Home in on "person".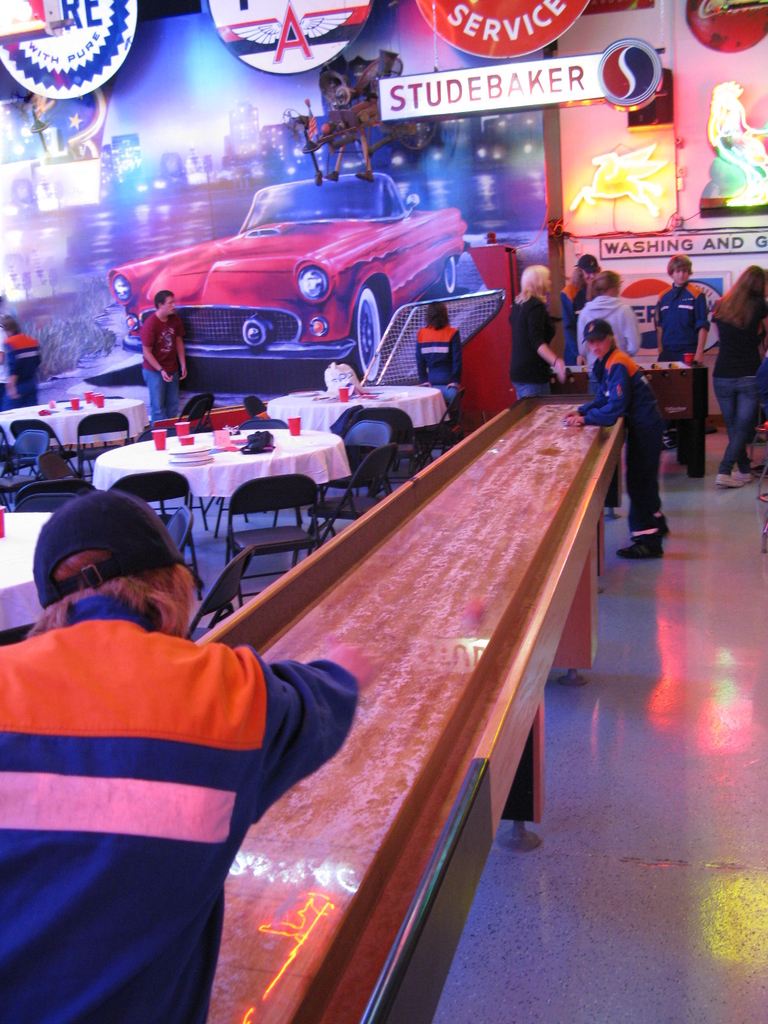
Homed in at l=654, t=252, r=716, b=470.
